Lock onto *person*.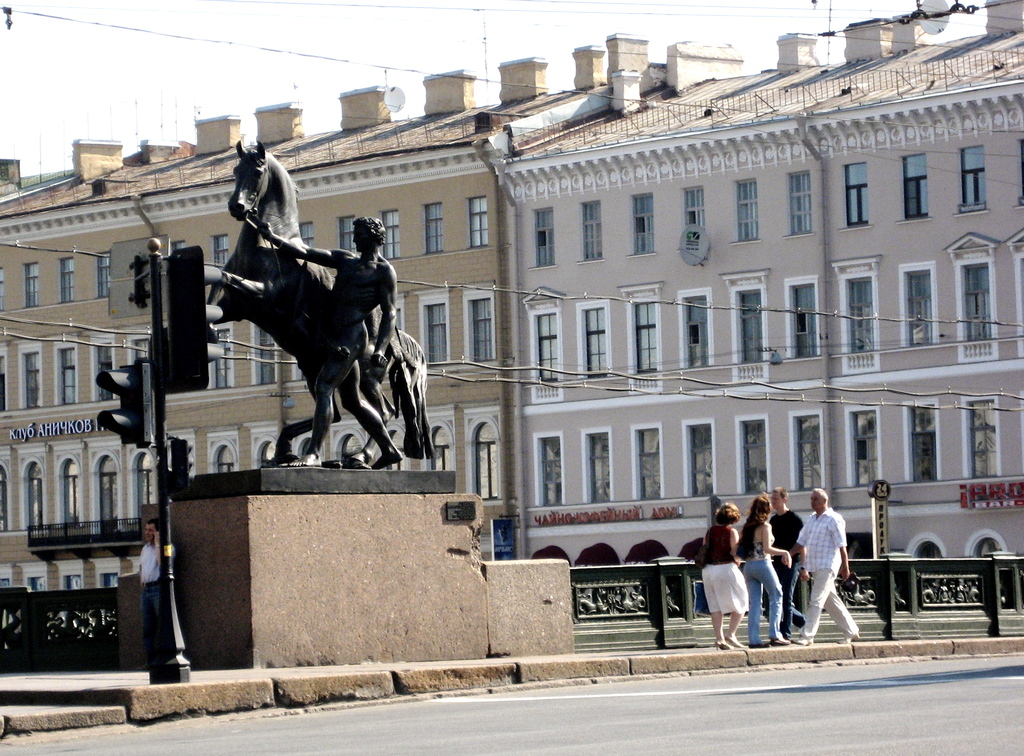
Locked: (left=733, top=489, right=796, bottom=649).
